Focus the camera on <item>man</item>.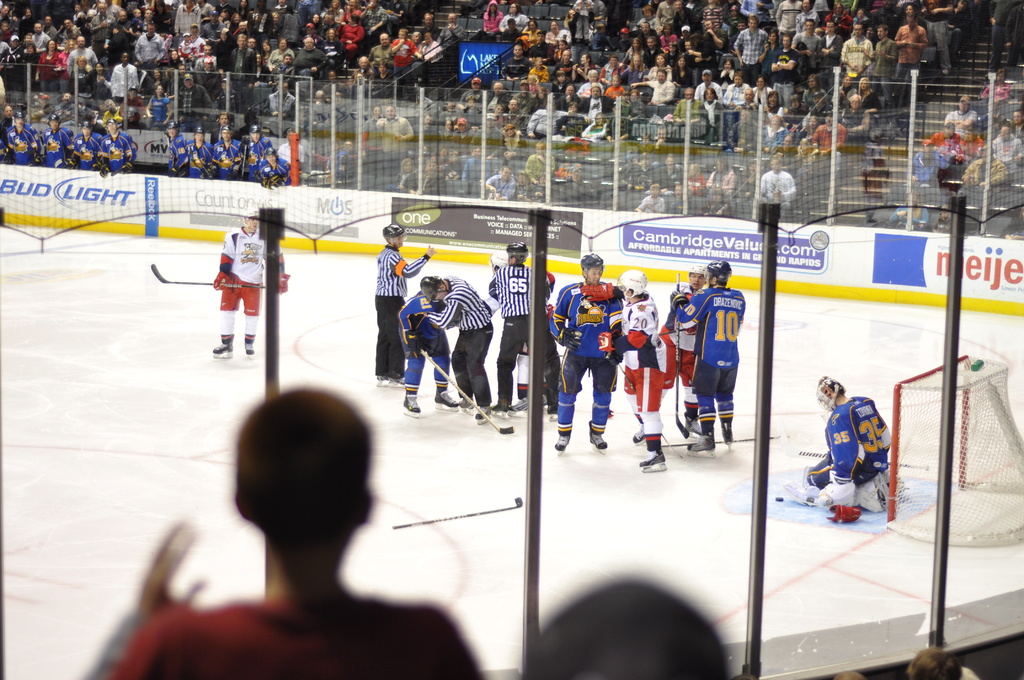
Focus region: 104 11 131 72.
